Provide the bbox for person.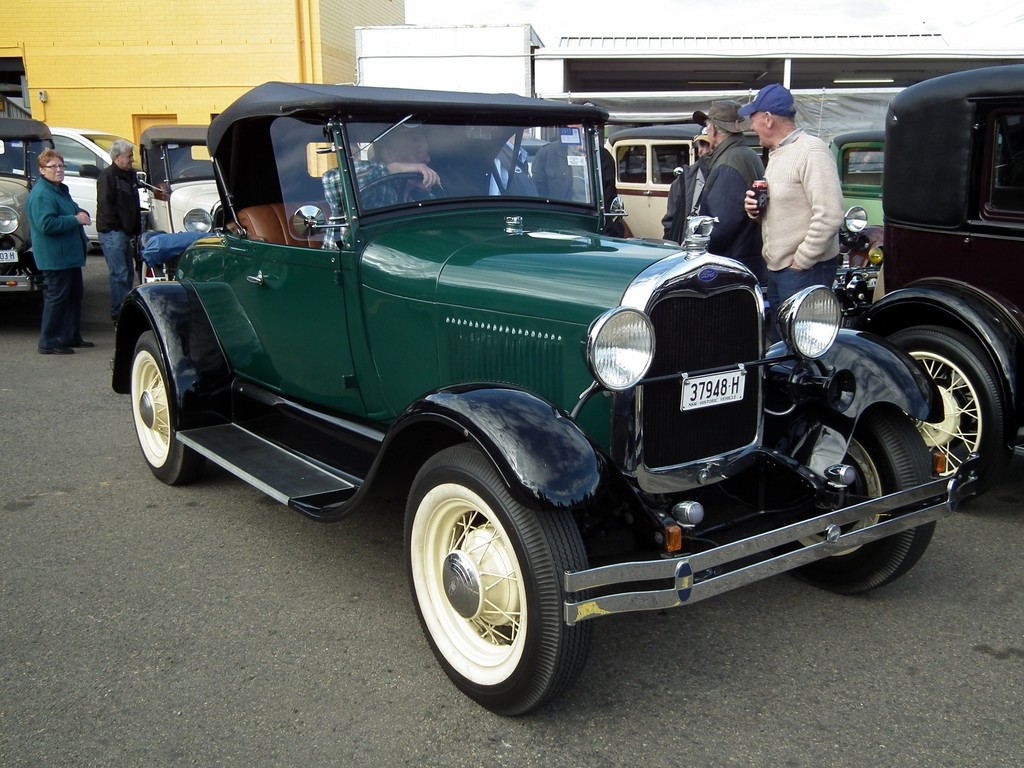
[743,83,847,340].
